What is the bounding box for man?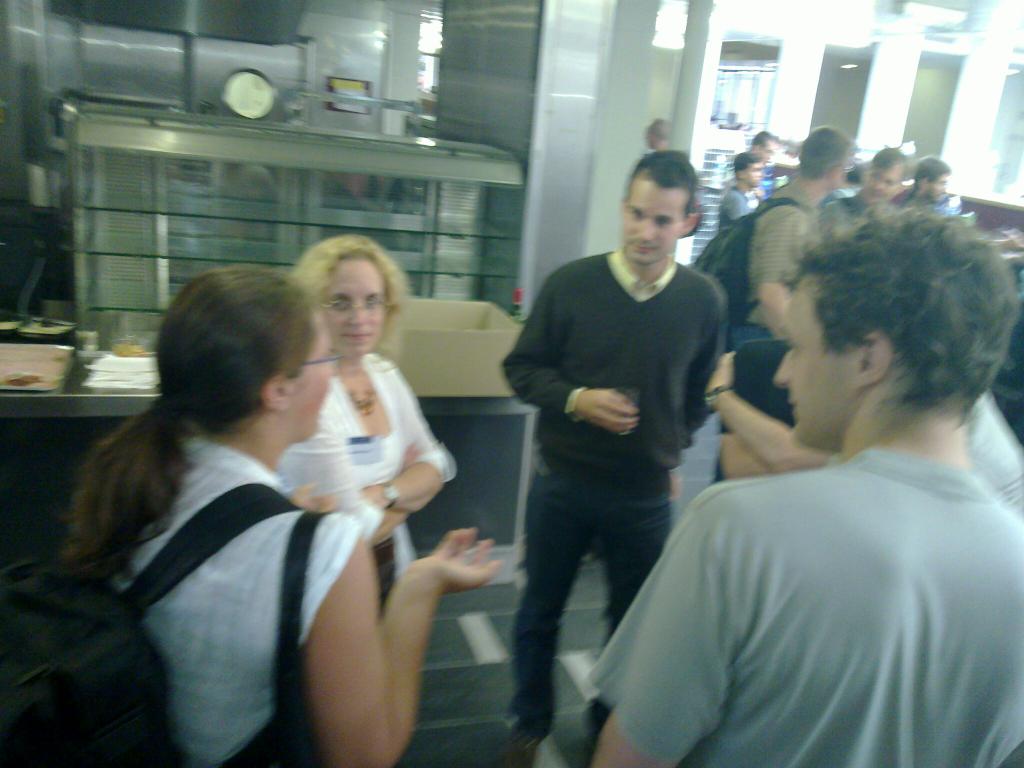
<box>501,145,730,767</box>.
